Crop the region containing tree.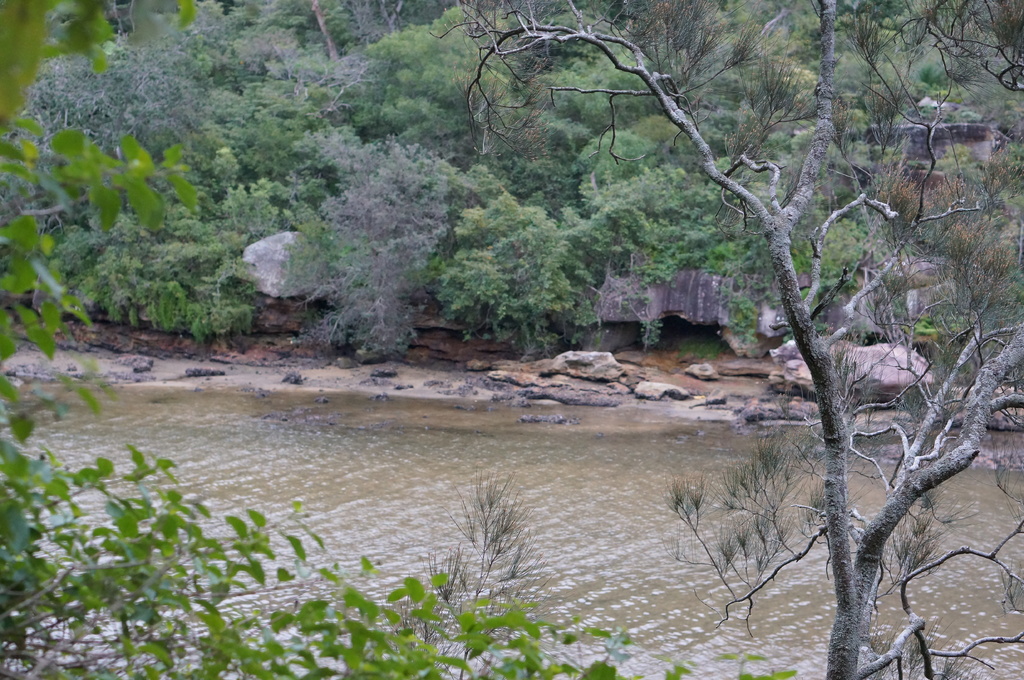
Crop region: locate(430, 0, 1023, 679).
